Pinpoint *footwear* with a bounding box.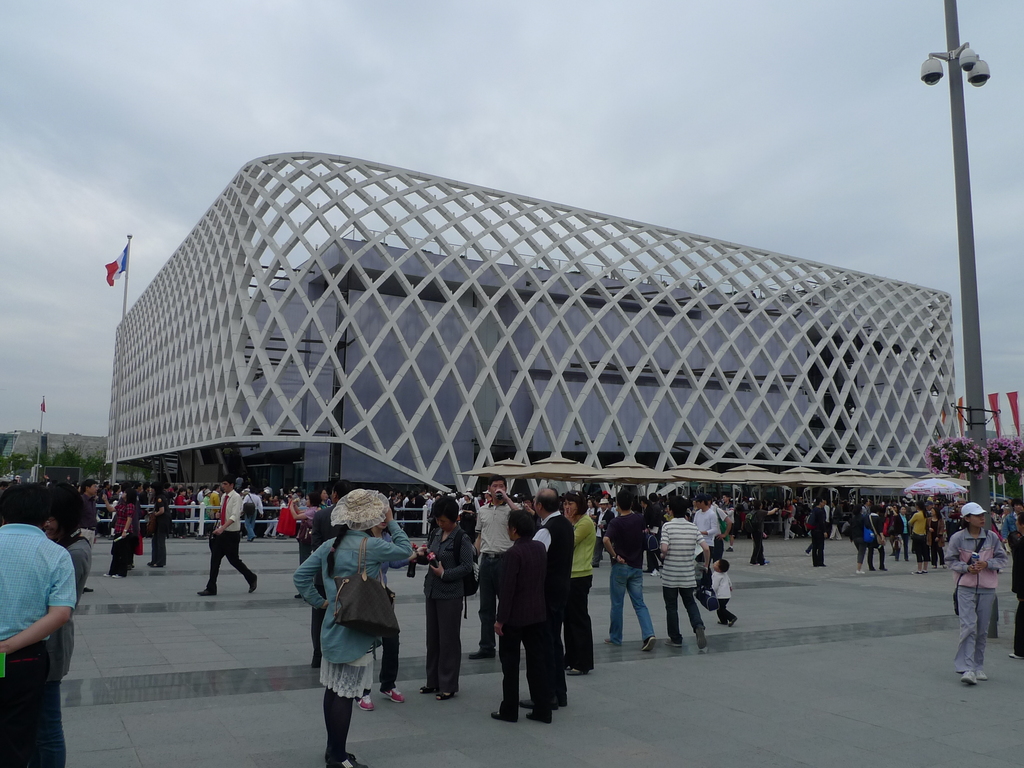
<box>104,571,125,578</box>.
